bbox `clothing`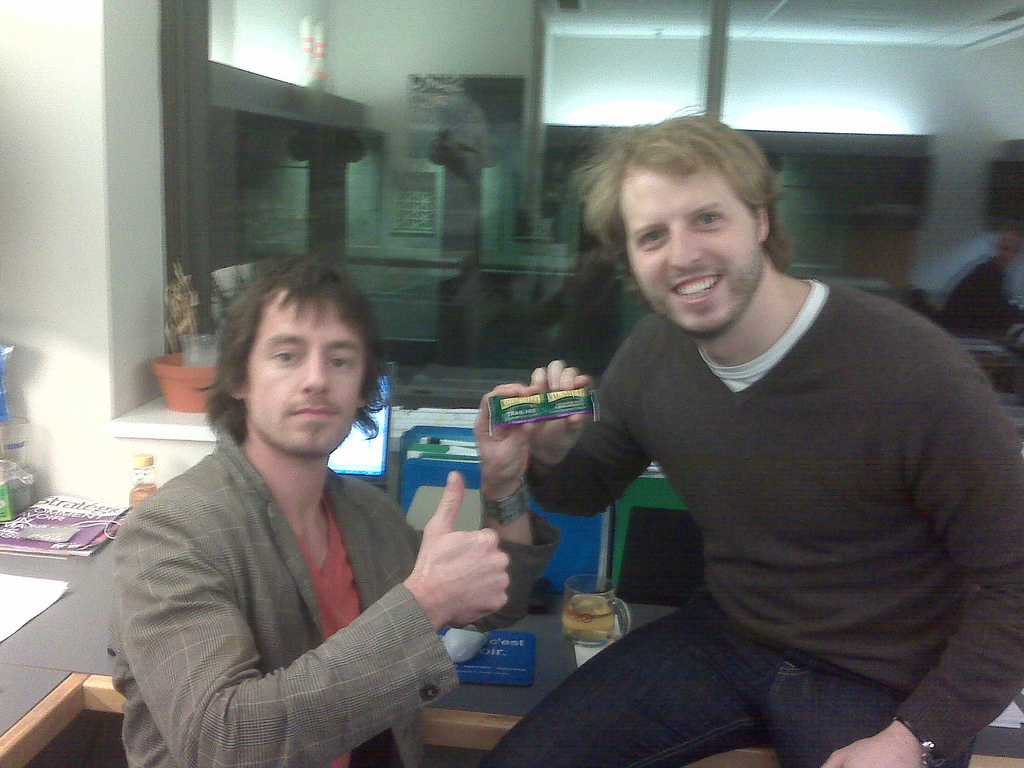
region(525, 280, 1023, 756)
